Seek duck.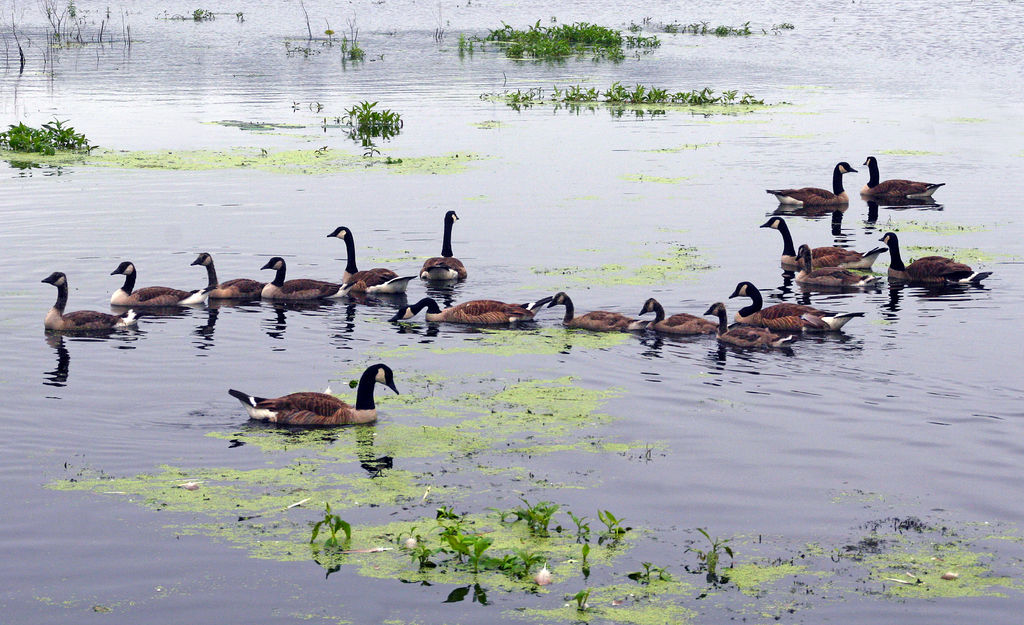
l=756, t=212, r=900, b=272.
